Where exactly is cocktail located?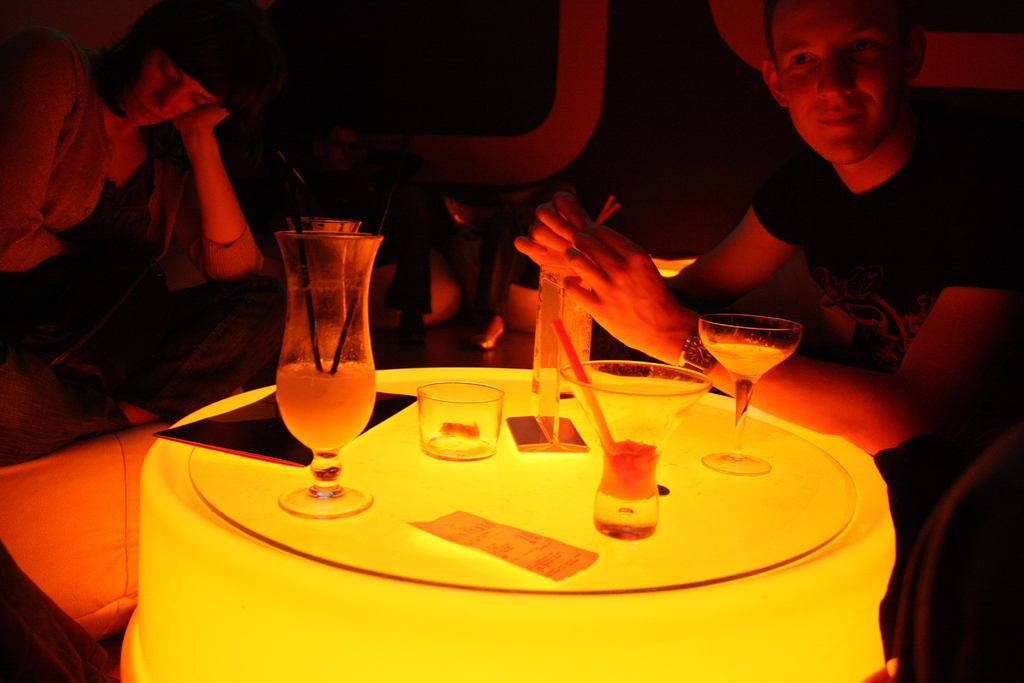
Its bounding box is <region>699, 320, 805, 472</region>.
